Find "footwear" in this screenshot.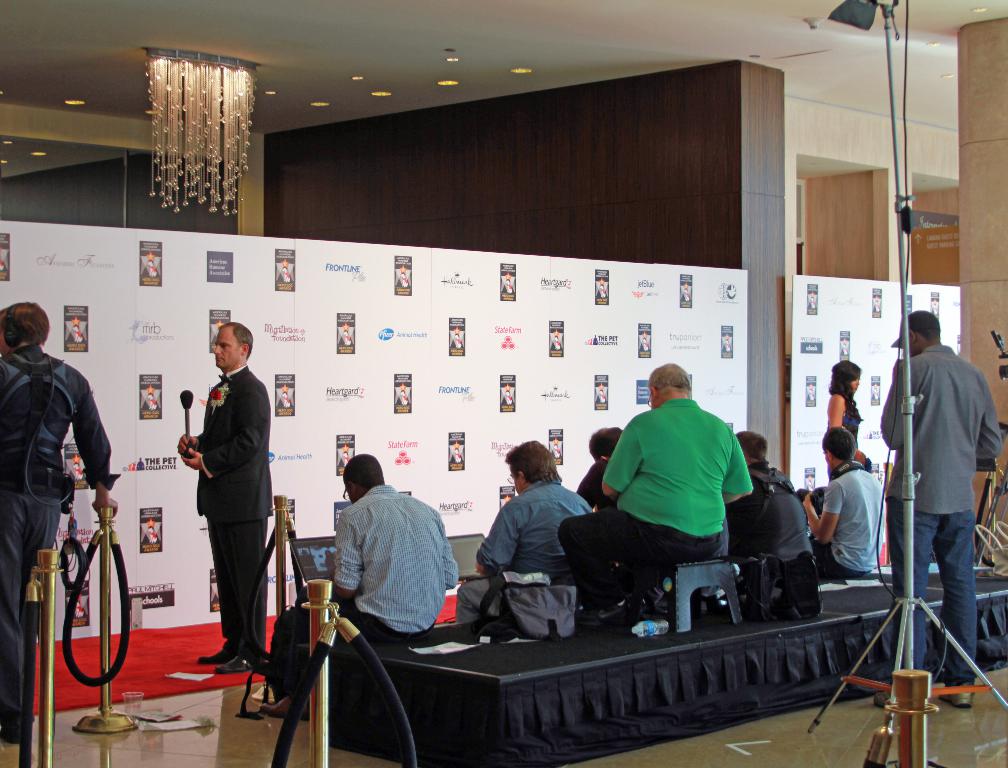
The bounding box for "footwear" is [left=214, top=649, right=253, bottom=674].
